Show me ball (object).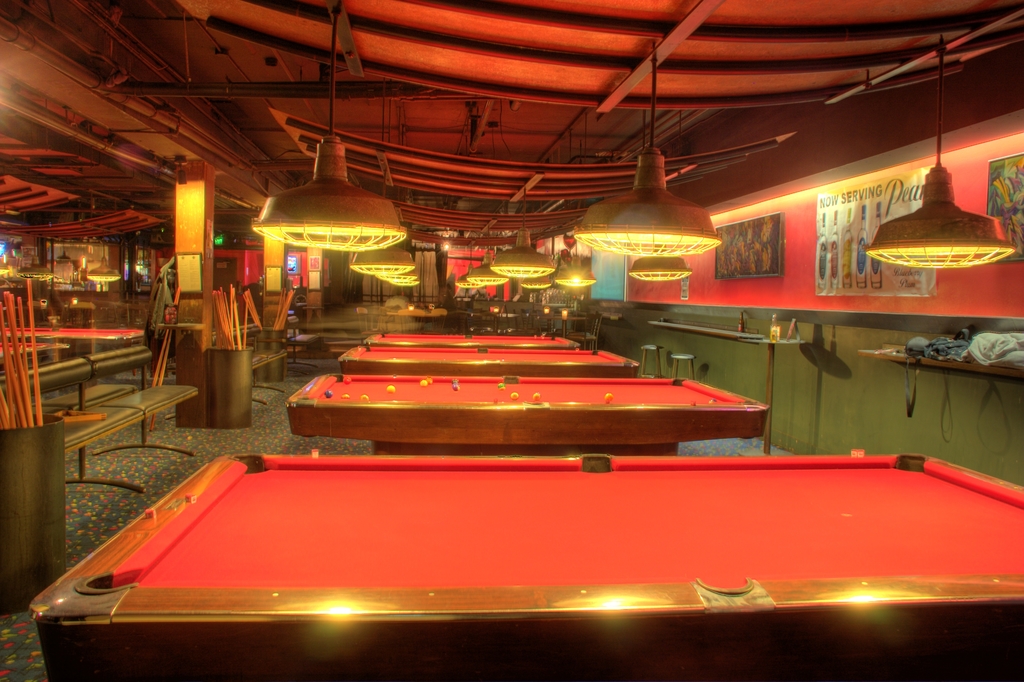
ball (object) is here: [x1=602, y1=393, x2=614, y2=402].
